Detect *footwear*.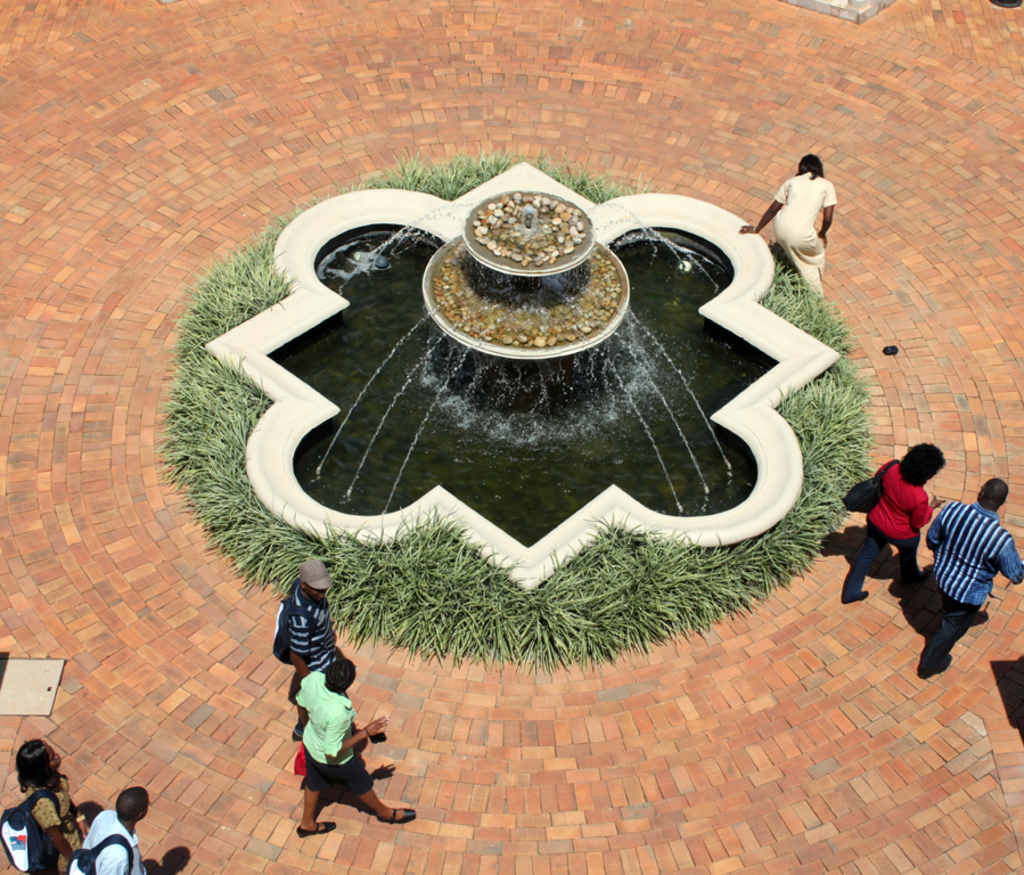
Detected at detection(843, 590, 867, 603).
